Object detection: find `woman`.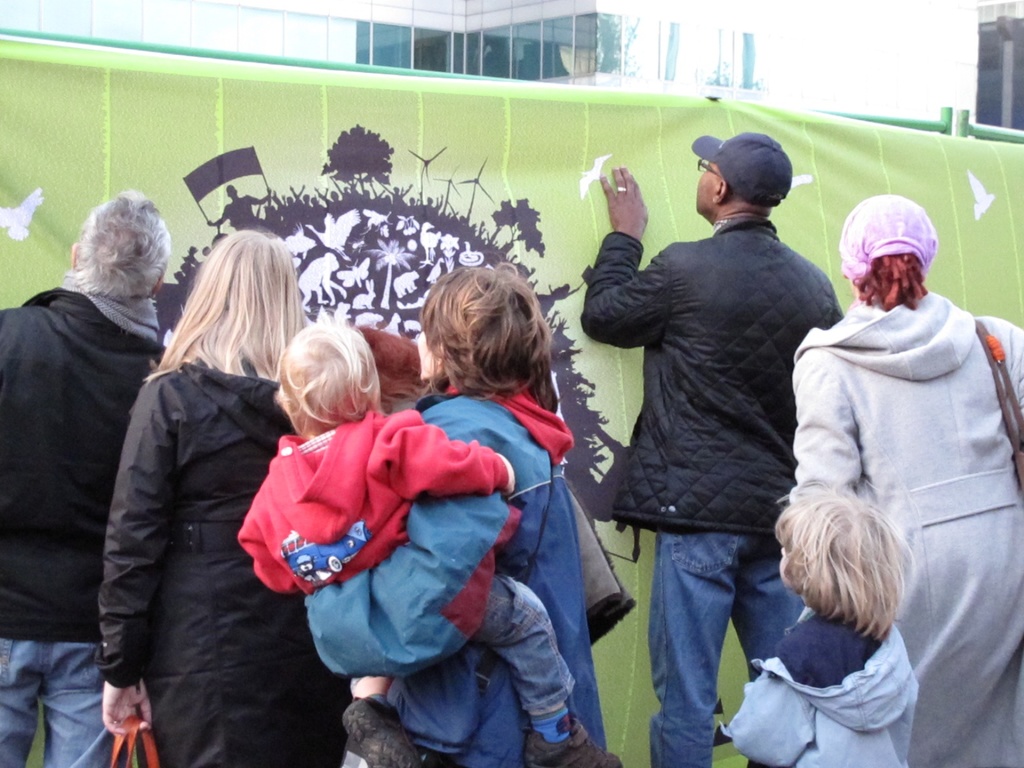
84:229:394:767.
